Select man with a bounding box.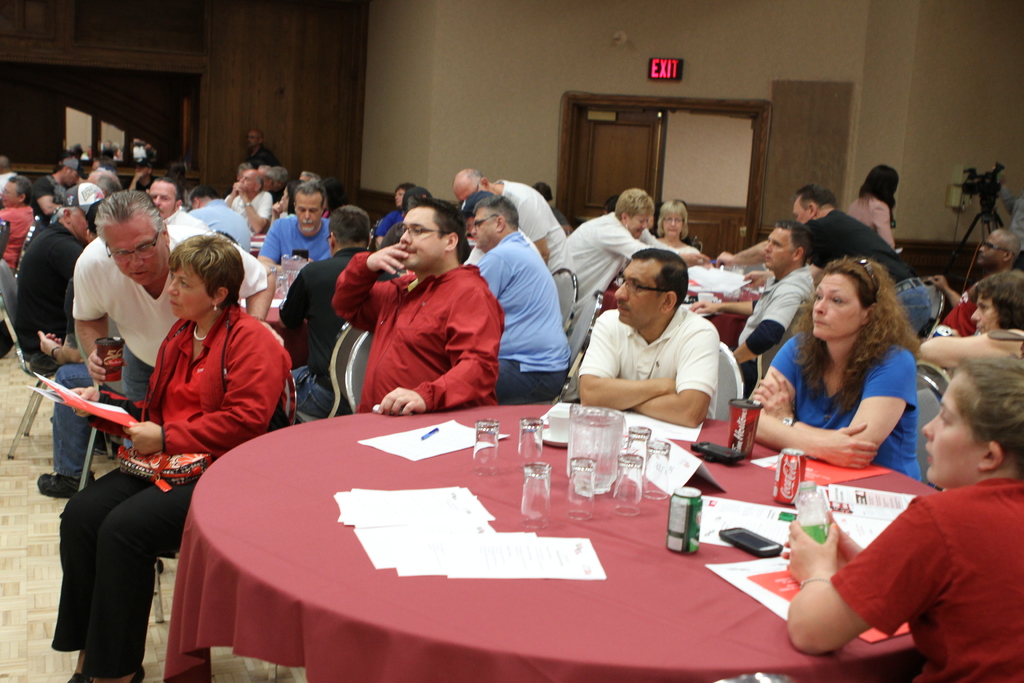
<bbox>243, 126, 279, 169</bbox>.
